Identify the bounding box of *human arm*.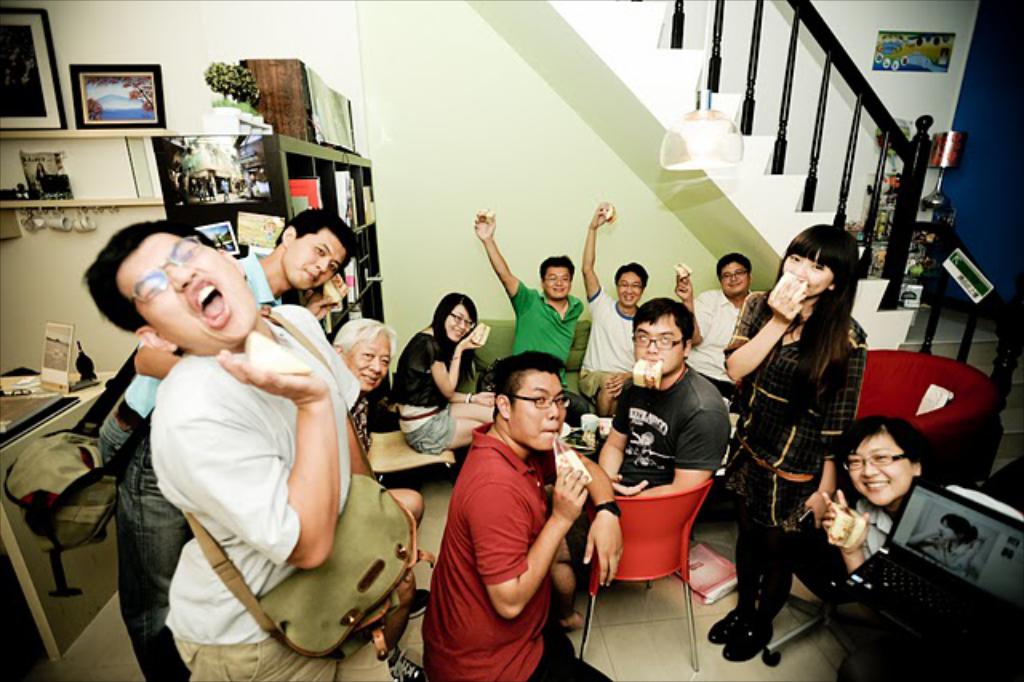
box(582, 192, 621, 304).
